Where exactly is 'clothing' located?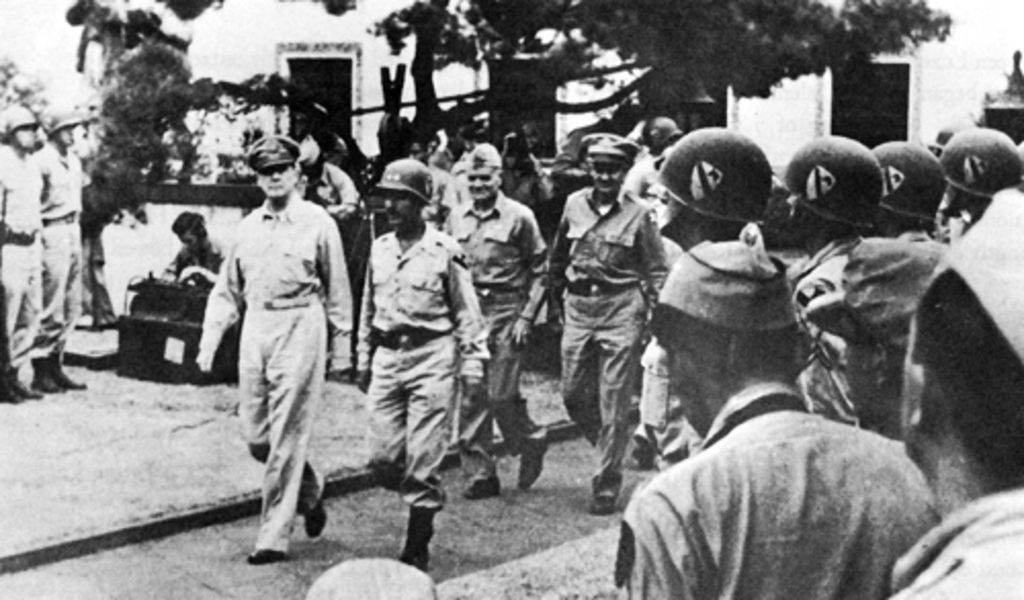
Its bounding box is Rect(438, 197, 551, 487).
